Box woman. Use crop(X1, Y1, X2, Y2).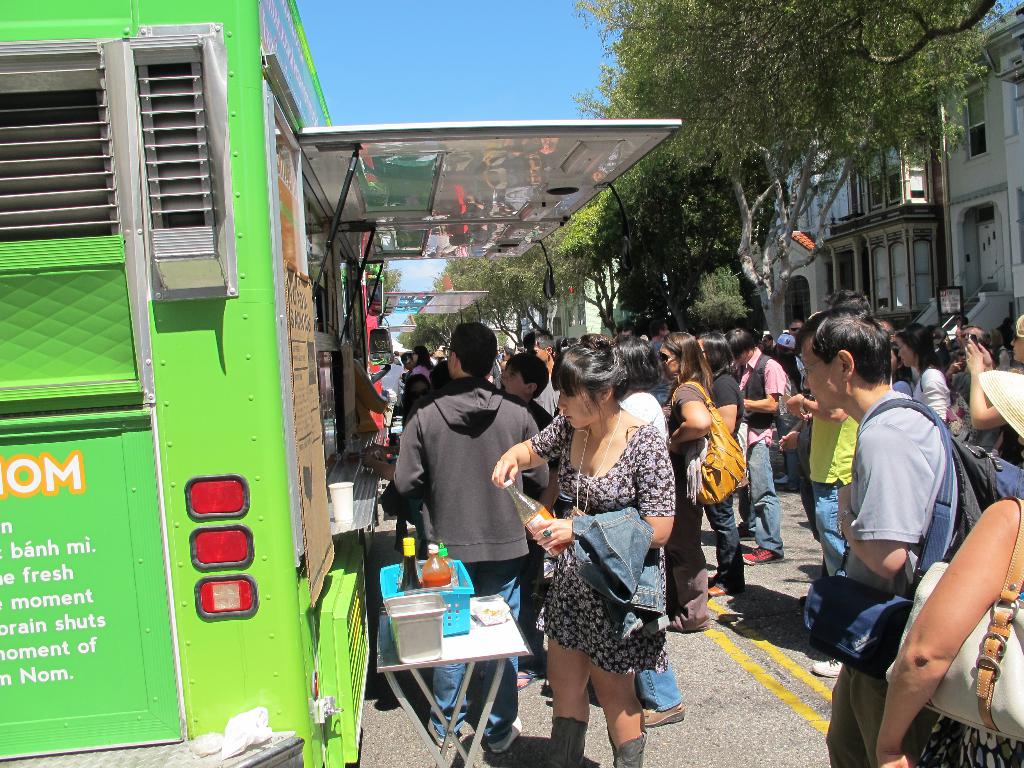
crop(776, 333, 804, 490).
